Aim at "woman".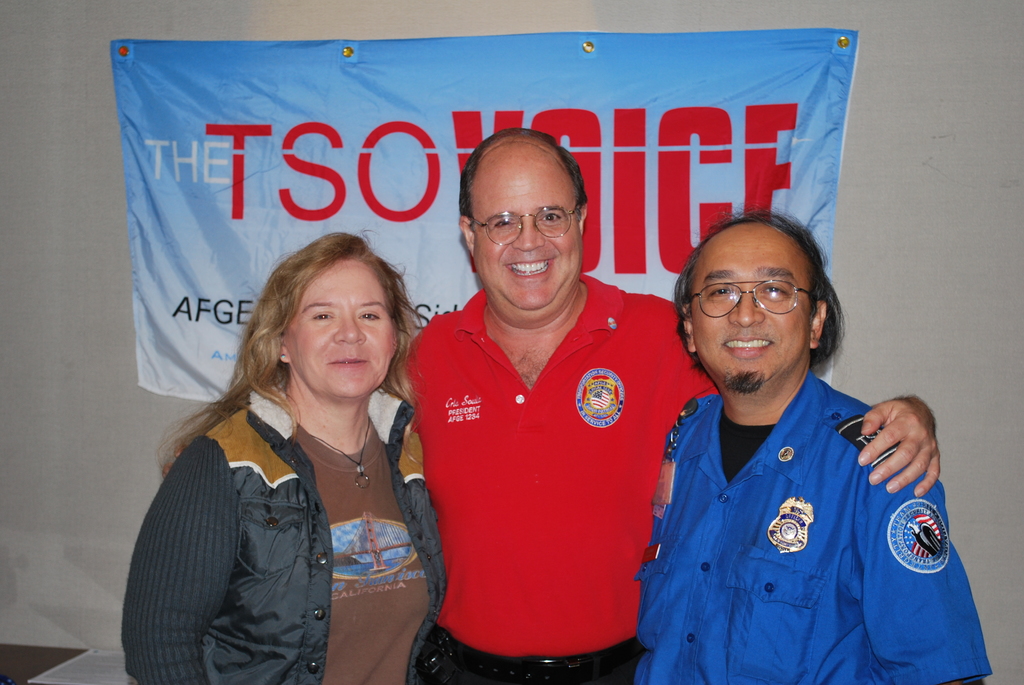
Aimed at [left=132, top=228, right=454, bottom=684].
